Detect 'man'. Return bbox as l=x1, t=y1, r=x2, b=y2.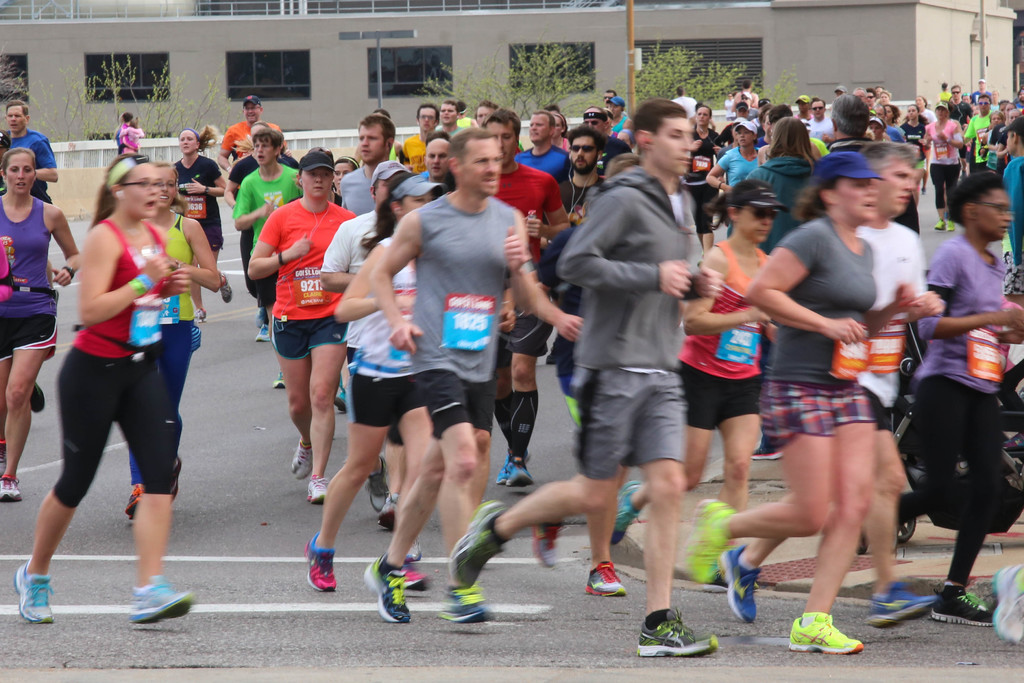
l=477, t=107, r=571, b=489.
